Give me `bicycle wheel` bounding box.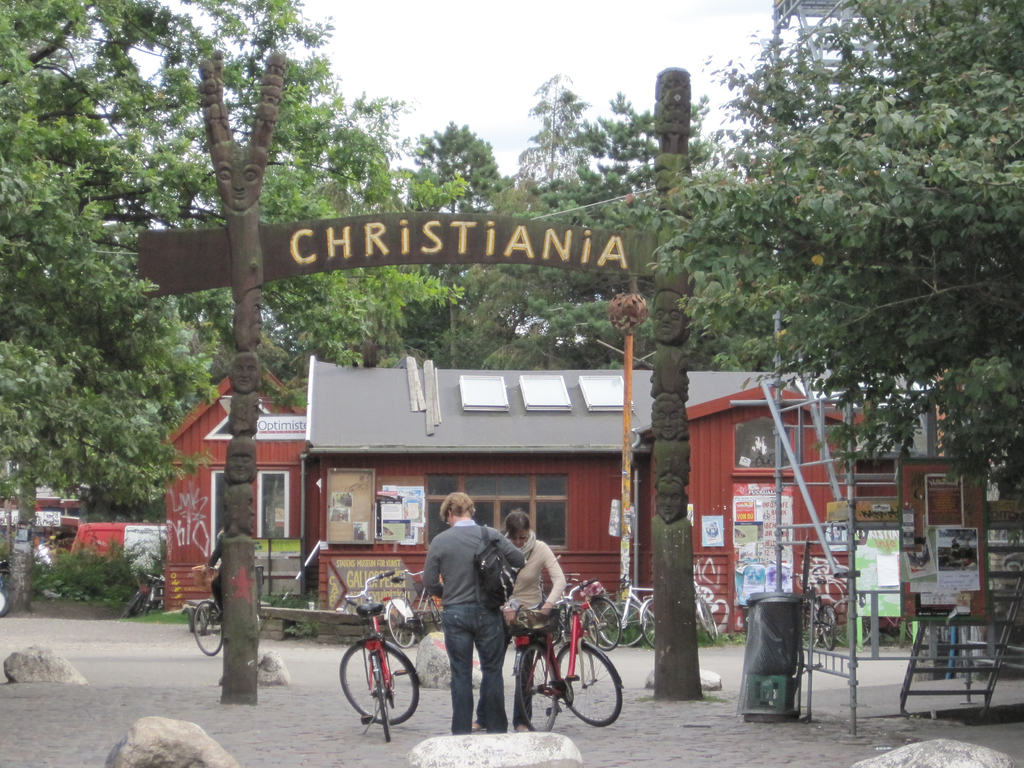
582:592:621:658.
